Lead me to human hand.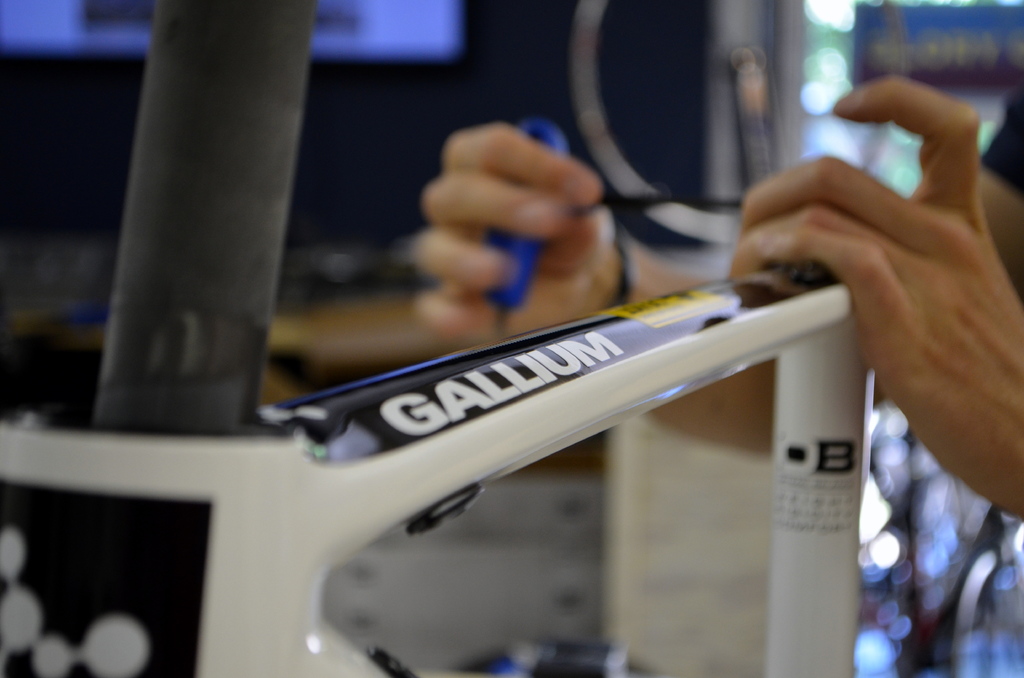
Lead to x1=727, y1=96, x2=1016, y2=489.
